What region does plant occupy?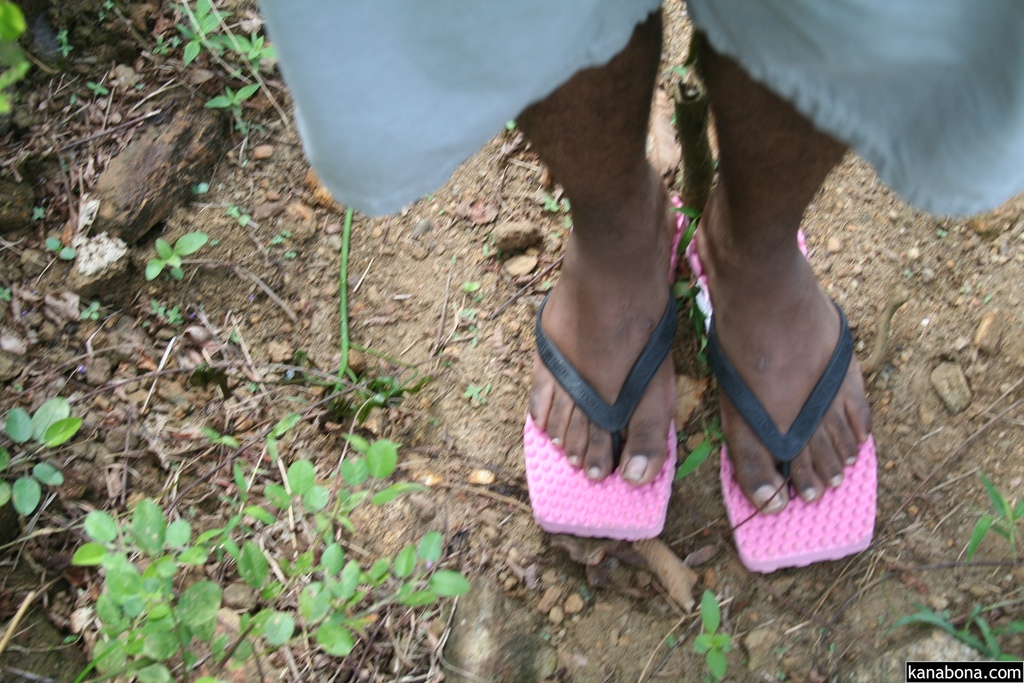
0,282,13,300.
